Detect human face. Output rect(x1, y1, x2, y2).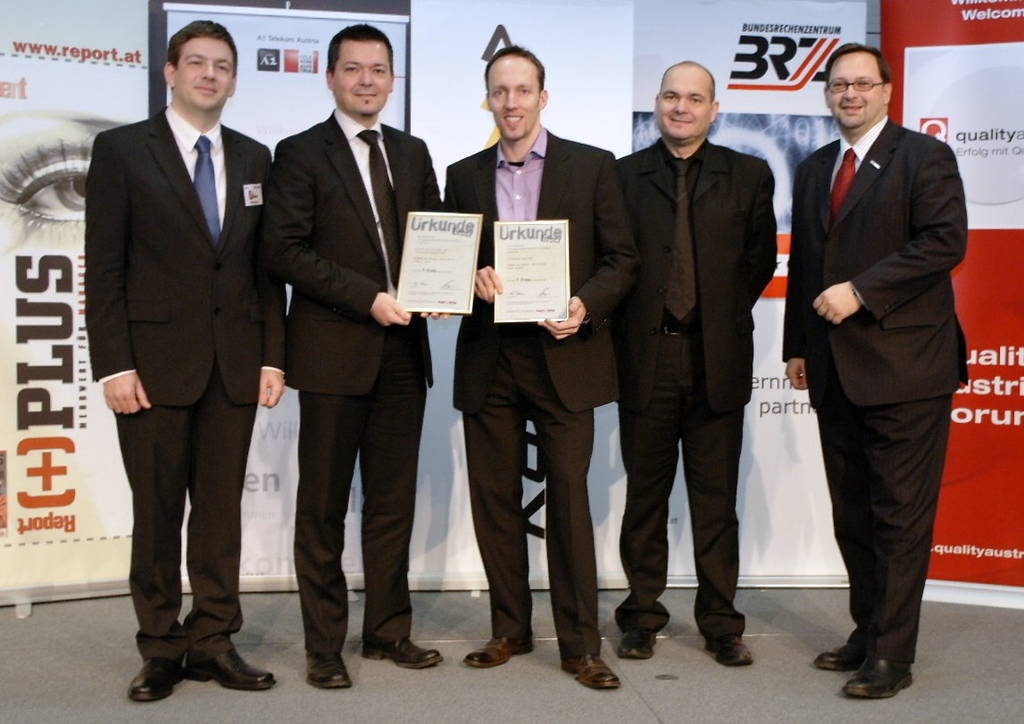
rect(827, 59, 885, 129).
